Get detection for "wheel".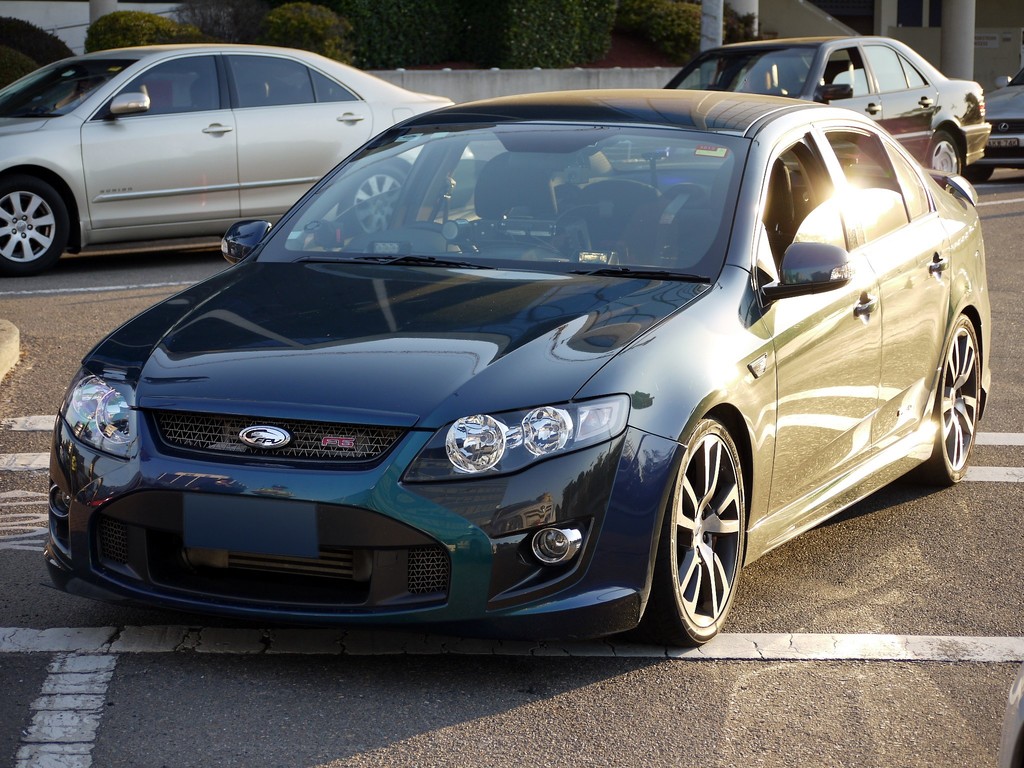
Detection: region(0, 172, 68, 275).
